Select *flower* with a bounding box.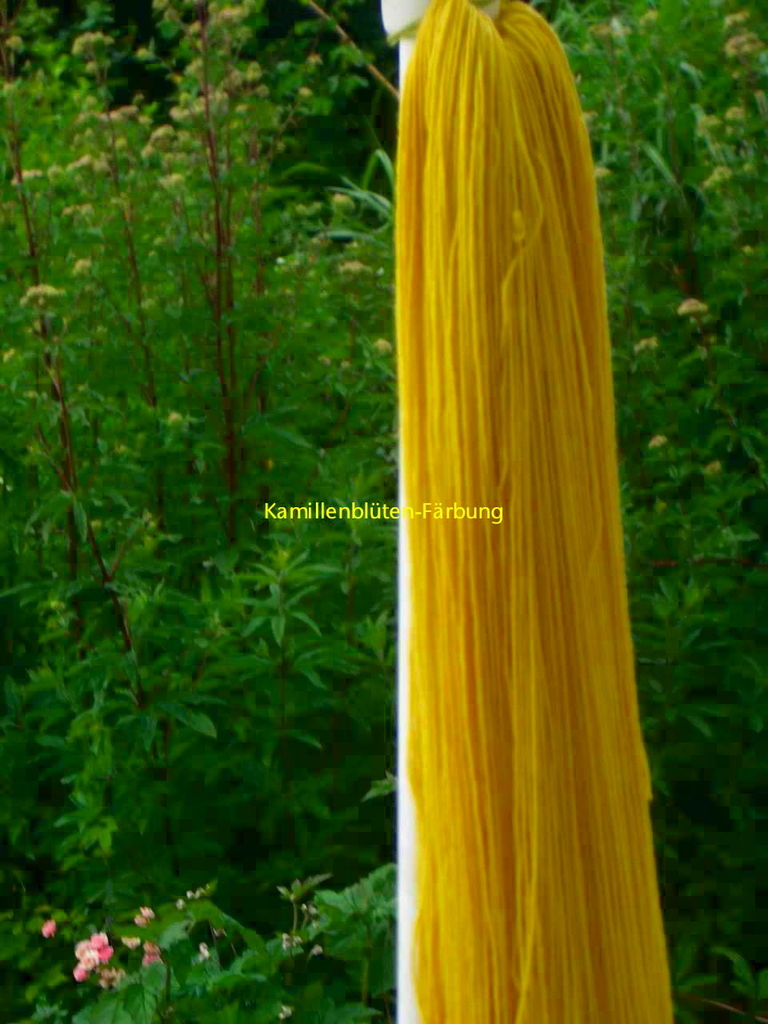
67,924,115,982.
